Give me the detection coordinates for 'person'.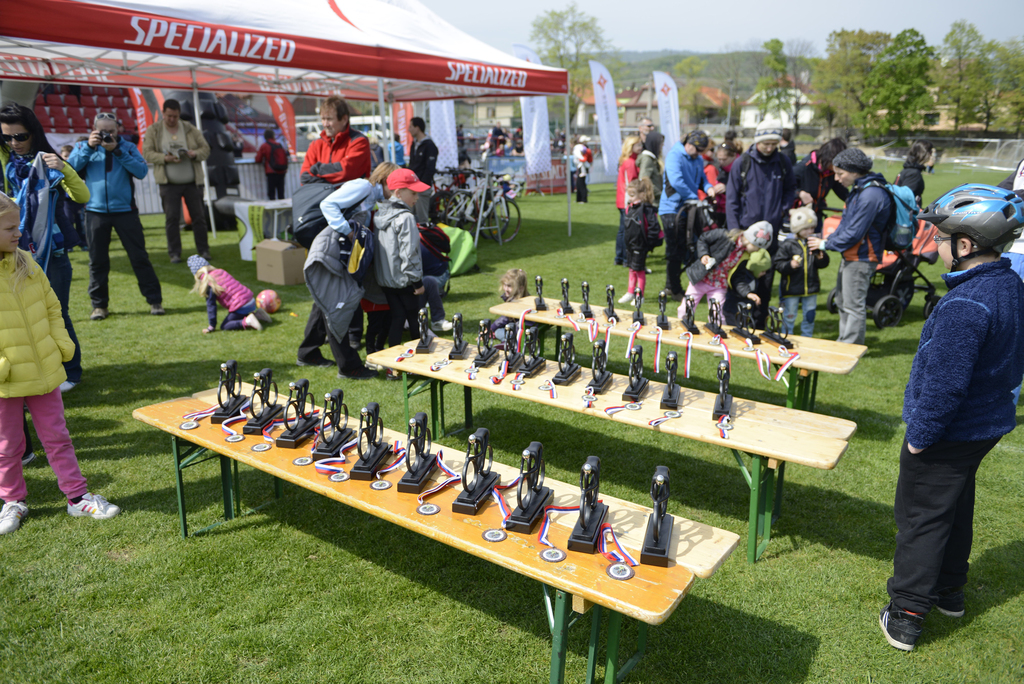
detection(72, 117, 152, 311).
